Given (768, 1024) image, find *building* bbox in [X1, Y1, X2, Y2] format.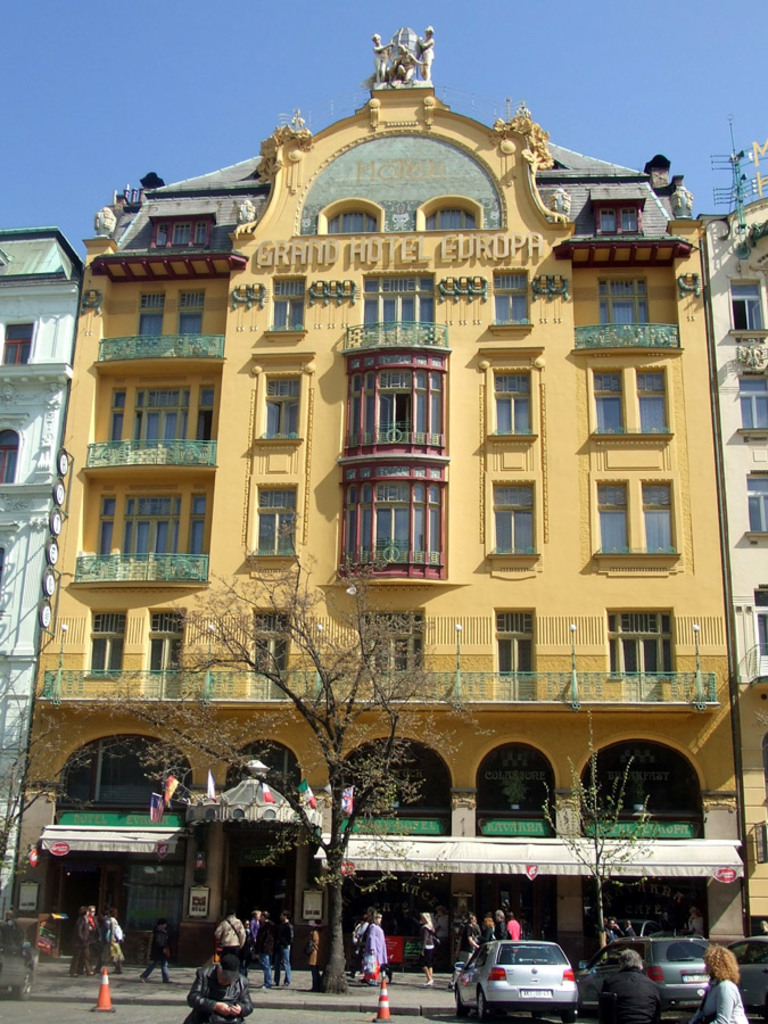
[10, 22, 743, 967].
